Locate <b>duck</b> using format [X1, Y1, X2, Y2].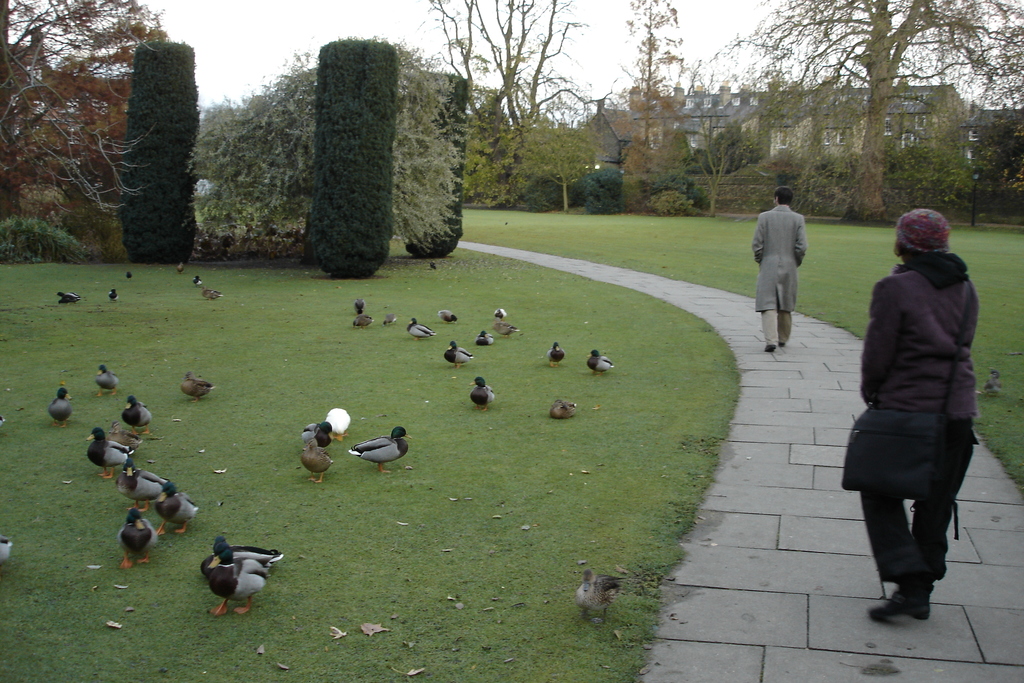
[210, 548, 269, 618].
